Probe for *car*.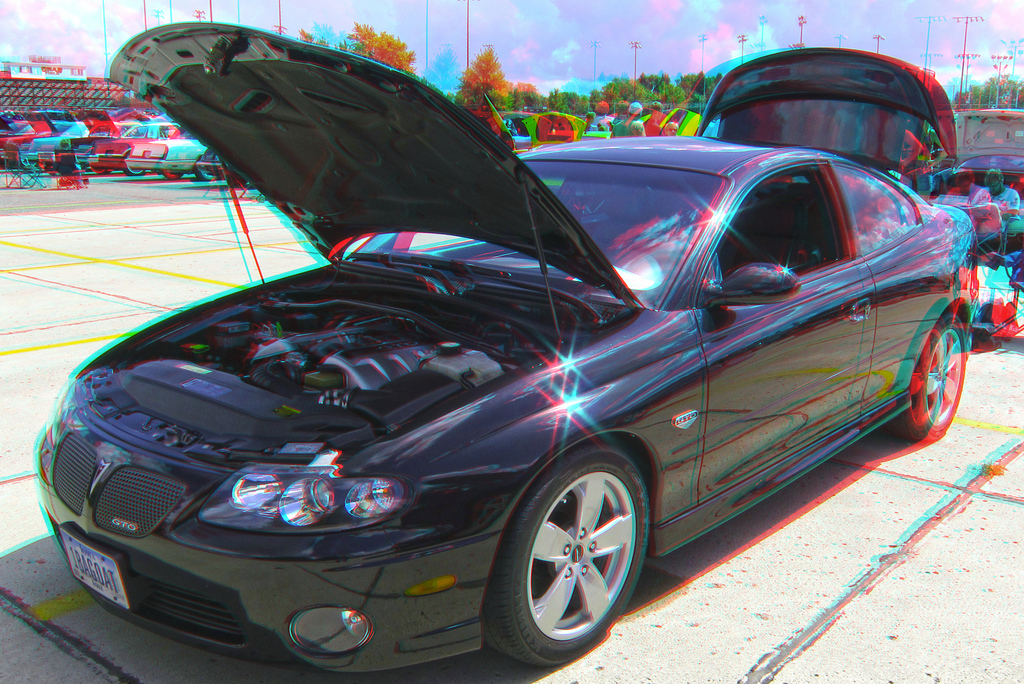
Probe result: 27:20:976:672.
